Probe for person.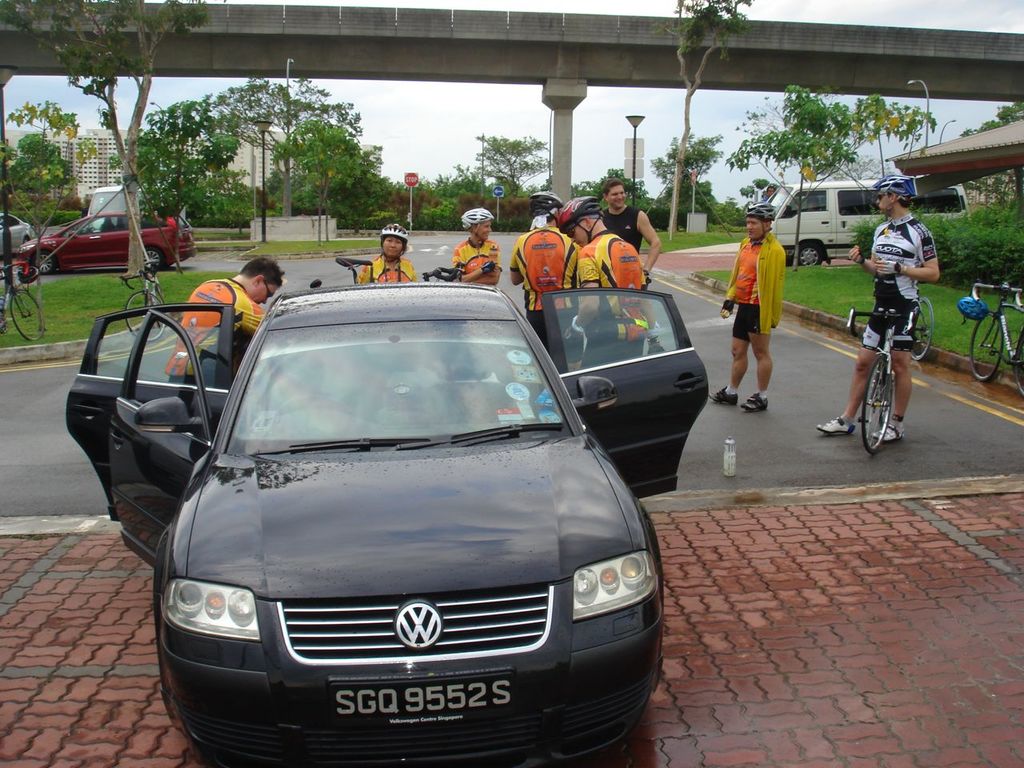
Probe result: locate(446, 208, 502, 285).
